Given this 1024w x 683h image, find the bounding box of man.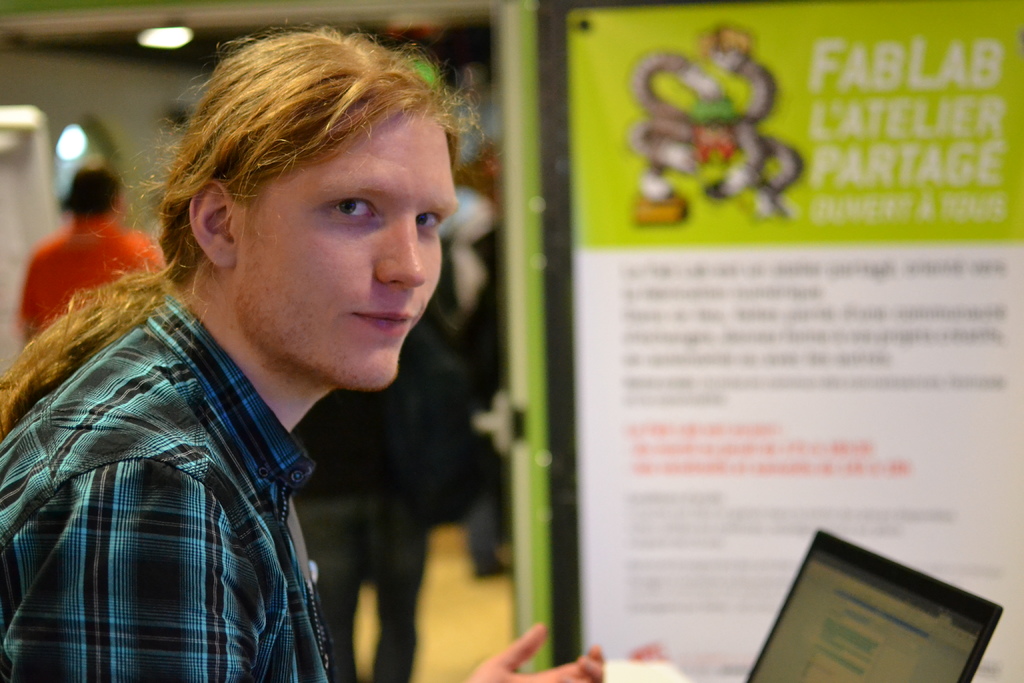
(x1=0, y1=45, x2=541, y2=668).
